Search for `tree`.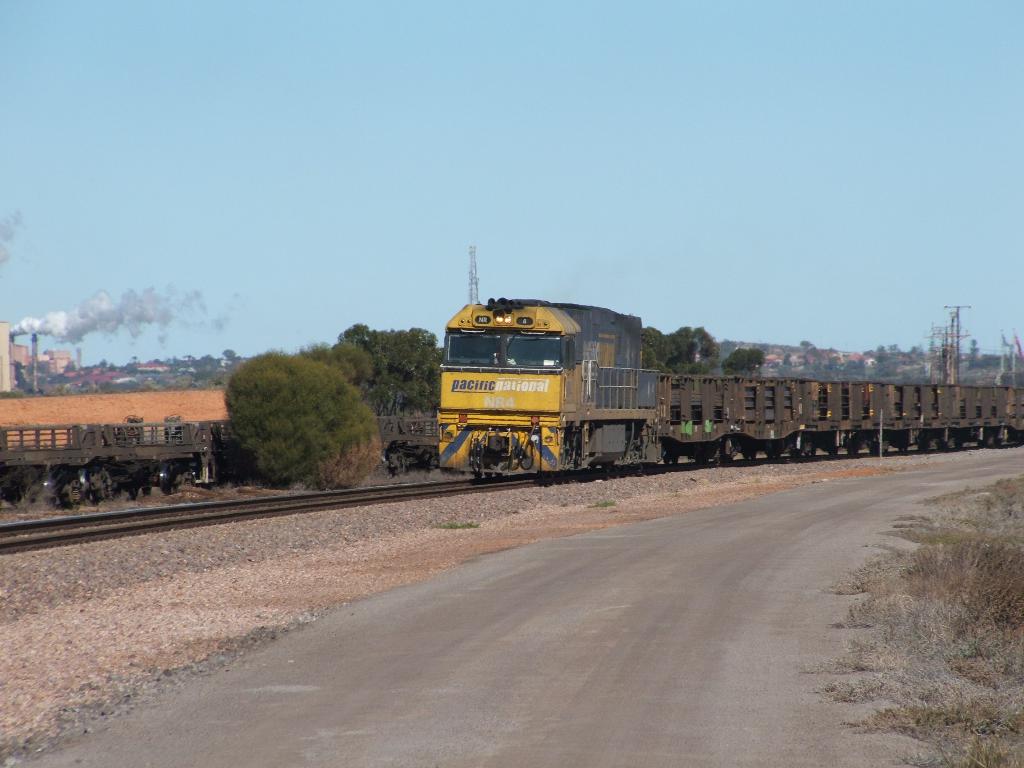
Found at box=[12, 360, 33, 397].
